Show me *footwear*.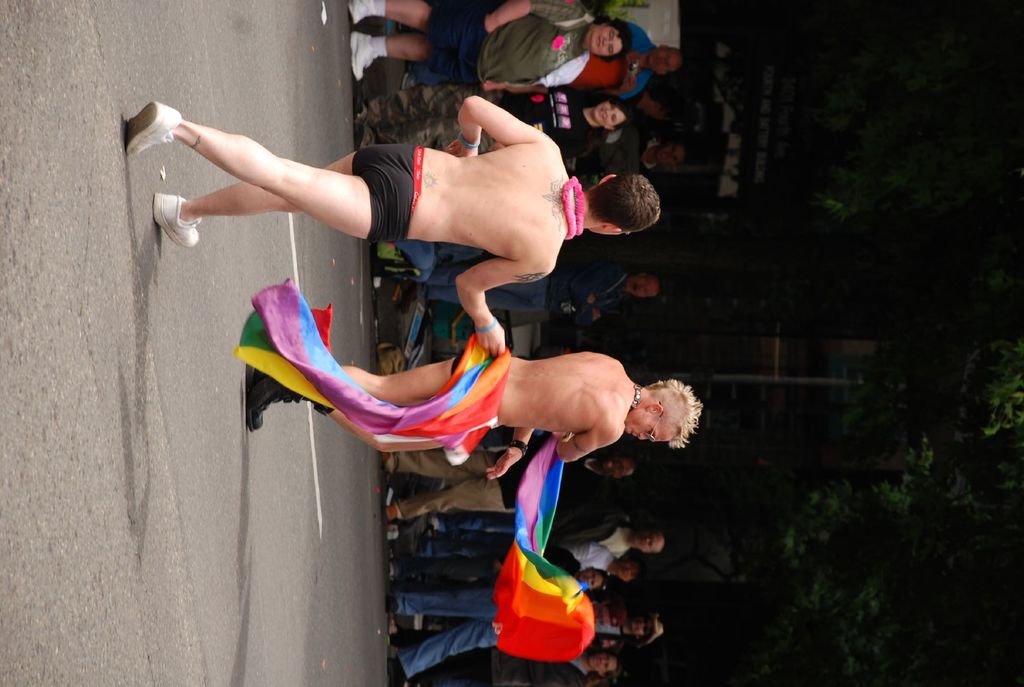
*footwear* is here: [386, 583, 406, 623].
